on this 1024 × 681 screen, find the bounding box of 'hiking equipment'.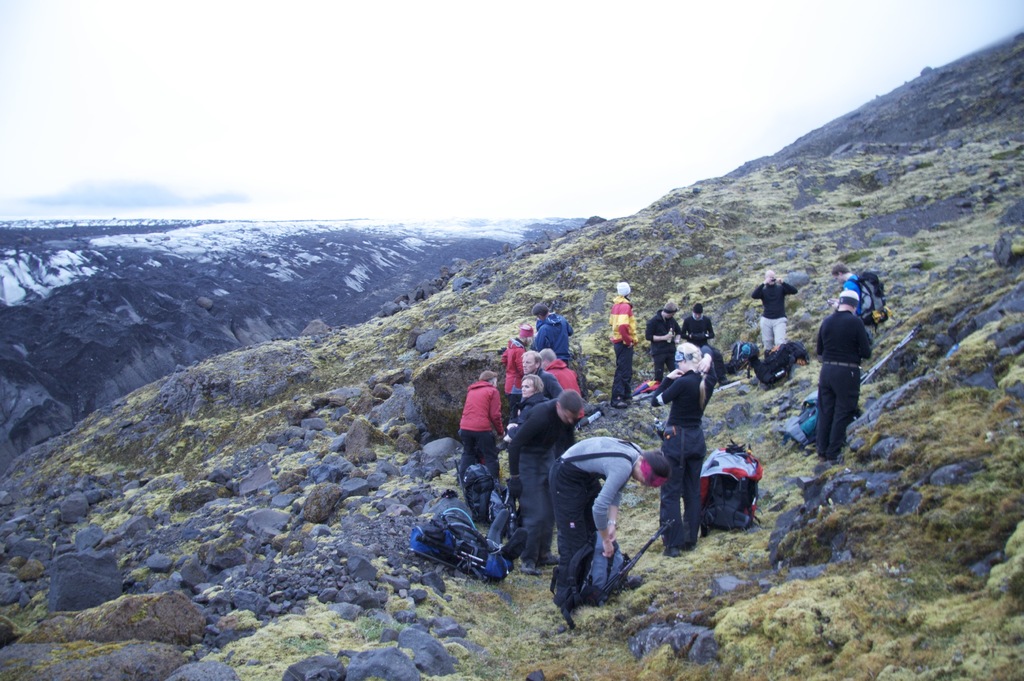
Bounding box: <region>524, 559, 544, 575</region>.
